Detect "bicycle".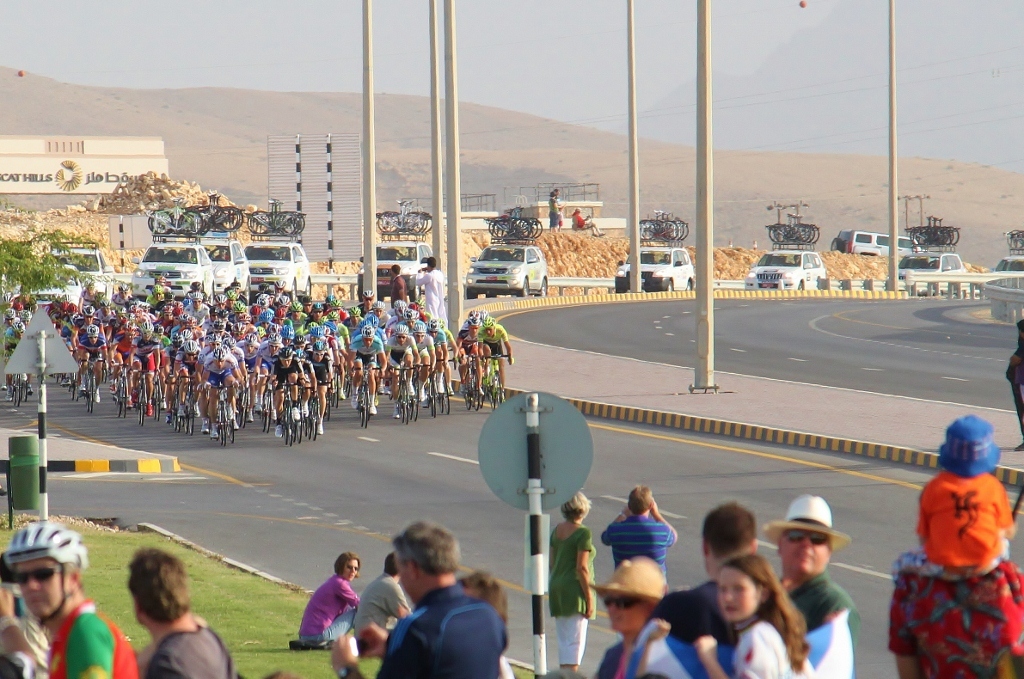
Detected at BBox(213, 382, 232, 448).
